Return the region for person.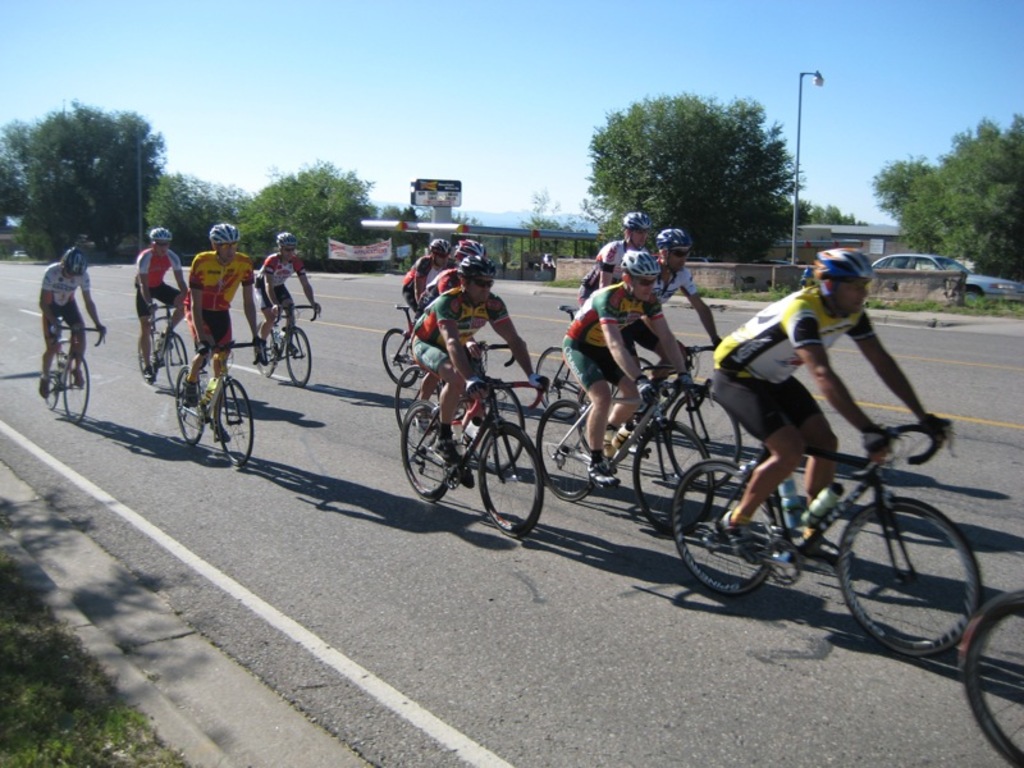
641/223/709/413.
